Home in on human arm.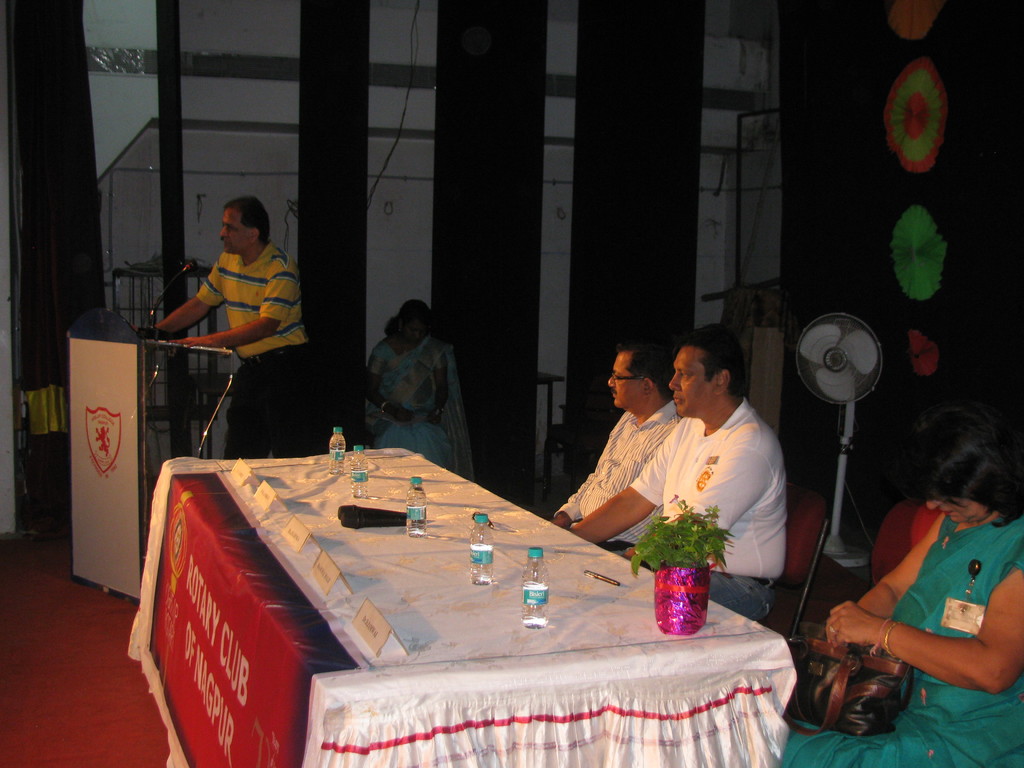
Homed in at left=827, top=520, right=946, bottom=717.
